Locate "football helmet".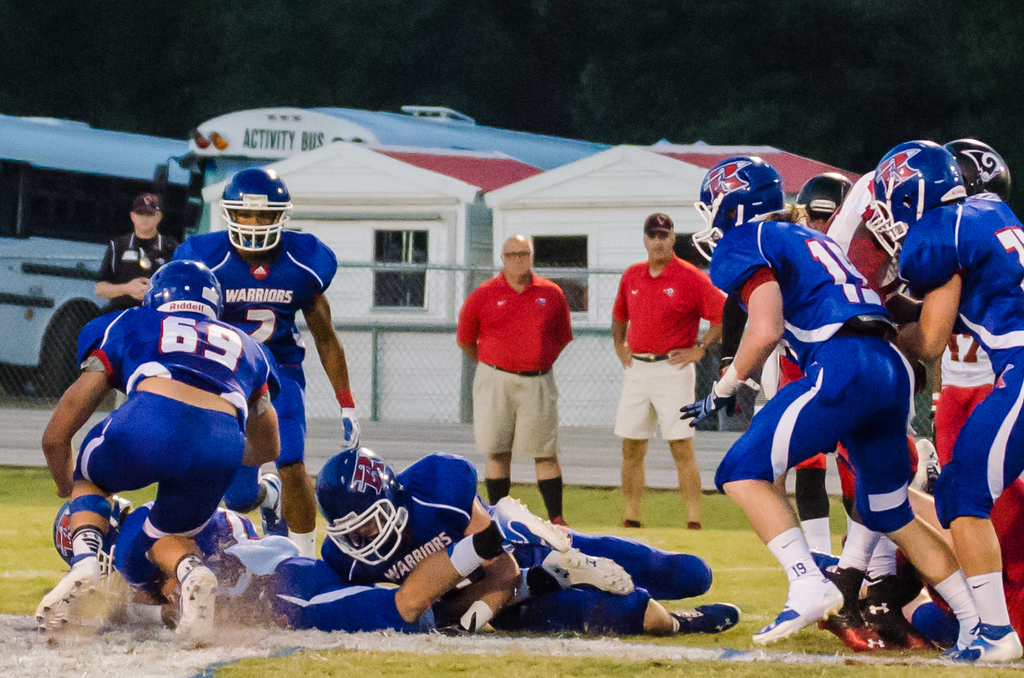
Bounding box: l=136, t=264, r=233, b=326.
